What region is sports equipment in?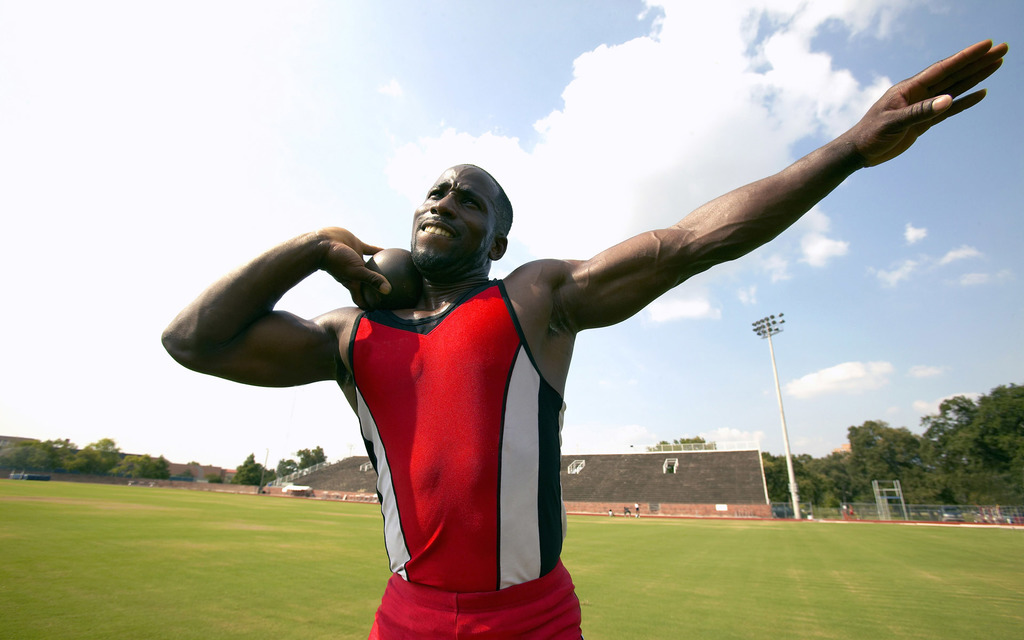
369/249/424/309.
